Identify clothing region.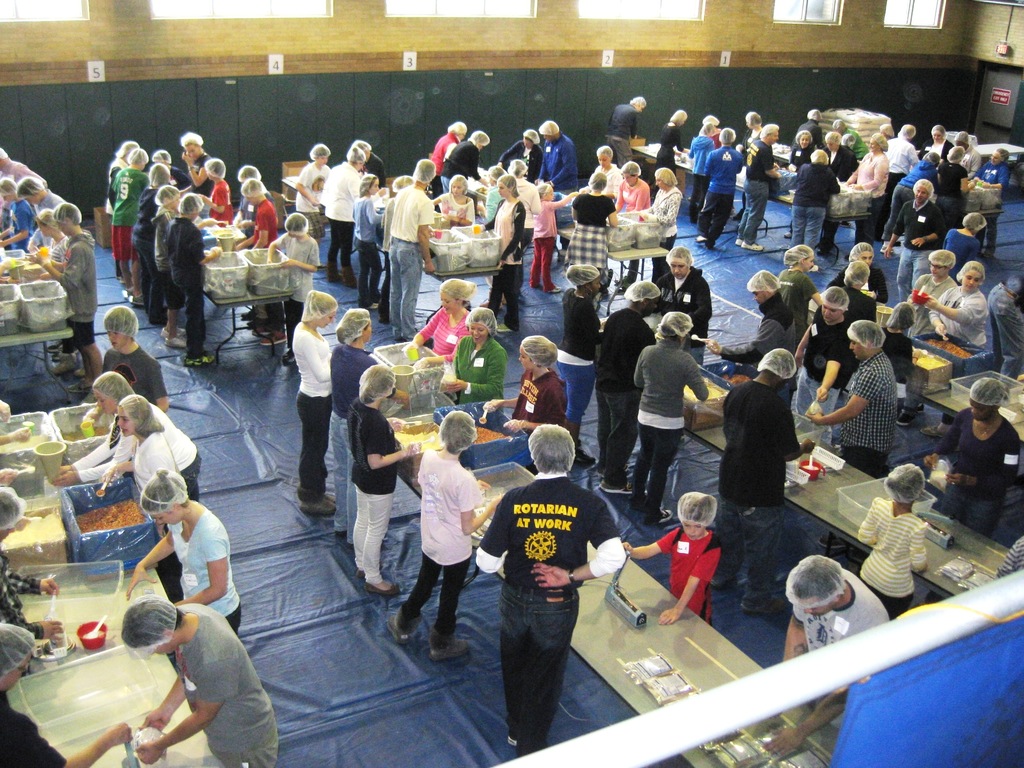
Region: region(289, 159, 344, 241).
